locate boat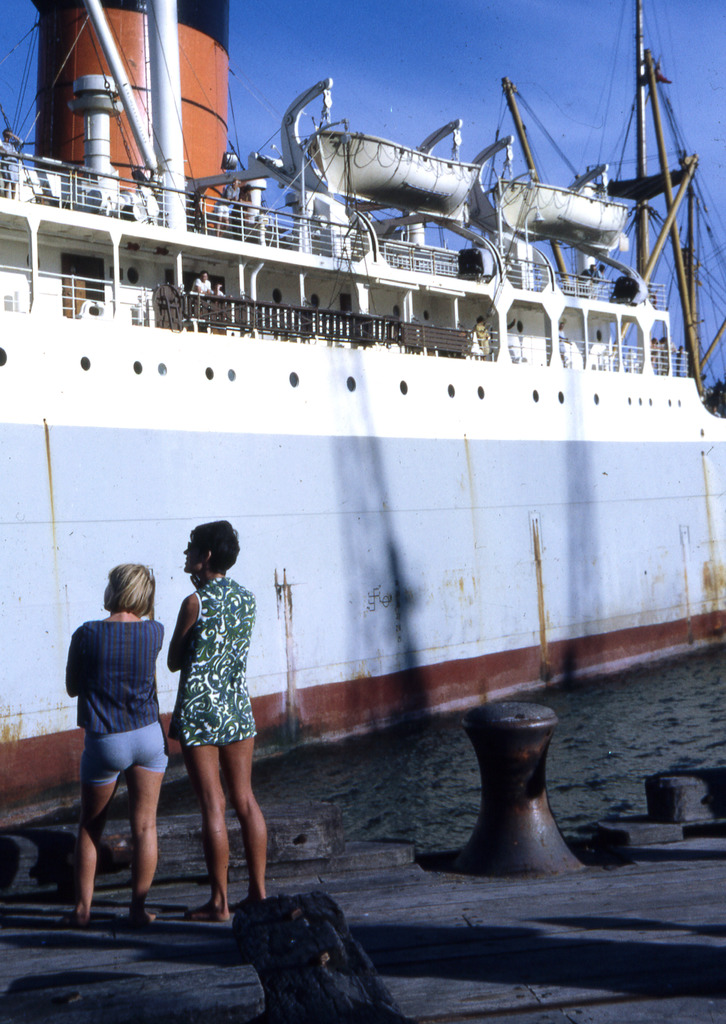
<box>0,34,725,802</box>
